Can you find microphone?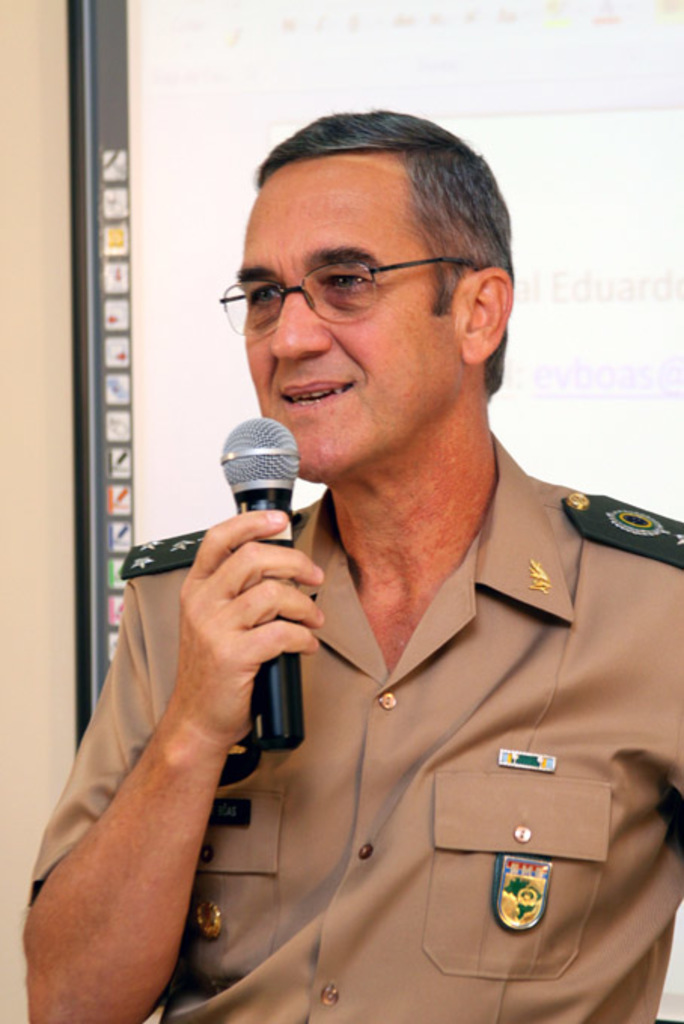
Yes, bounding box: rect(212, 417, 312, 756).
